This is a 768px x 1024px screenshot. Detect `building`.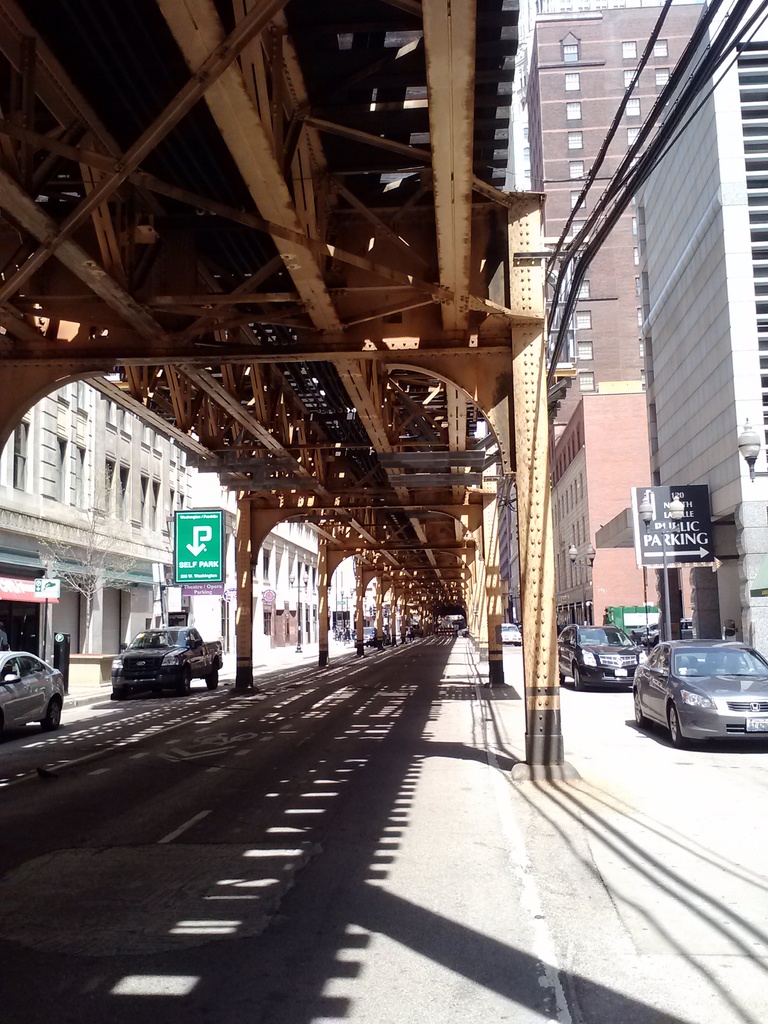
bbox=(625, 0, 767, 675).
